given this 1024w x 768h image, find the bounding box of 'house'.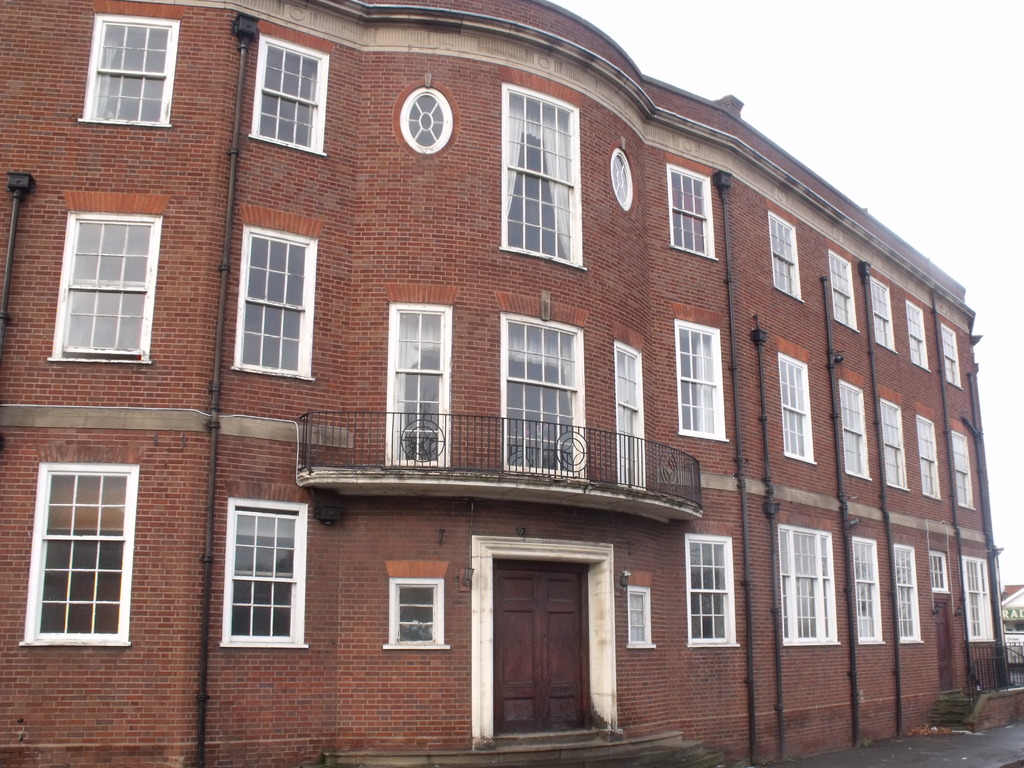
[x1=0, y1=3, x2=998, y2=753].
